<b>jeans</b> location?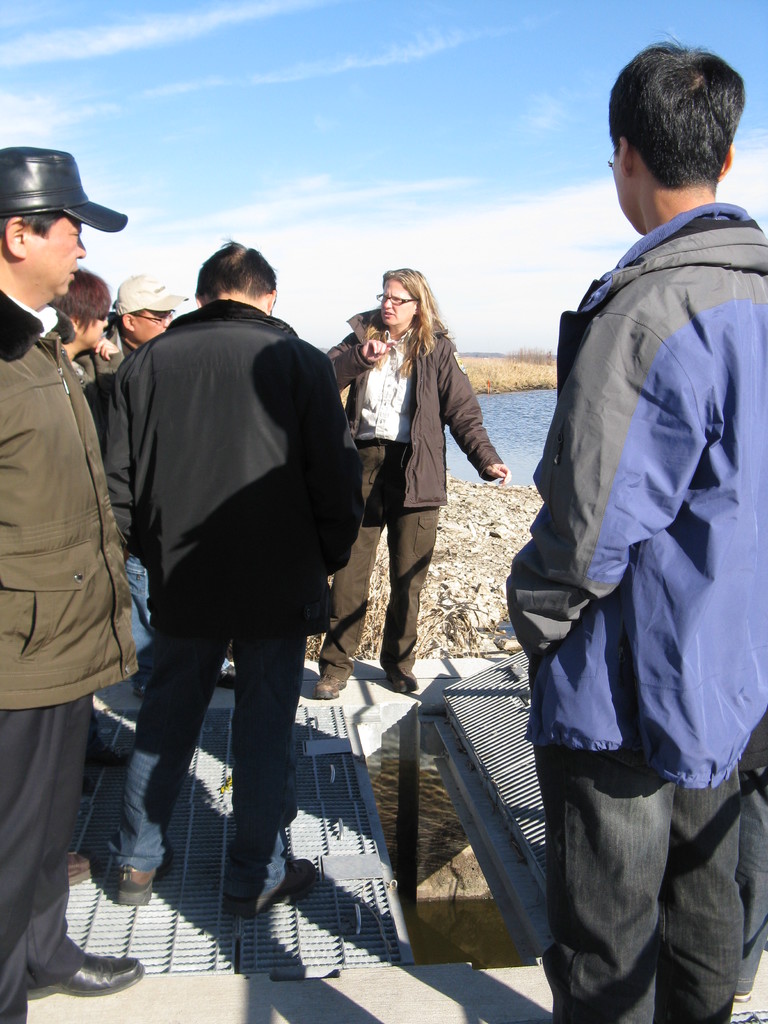
bbox=[532, 753, 738, 1023]
